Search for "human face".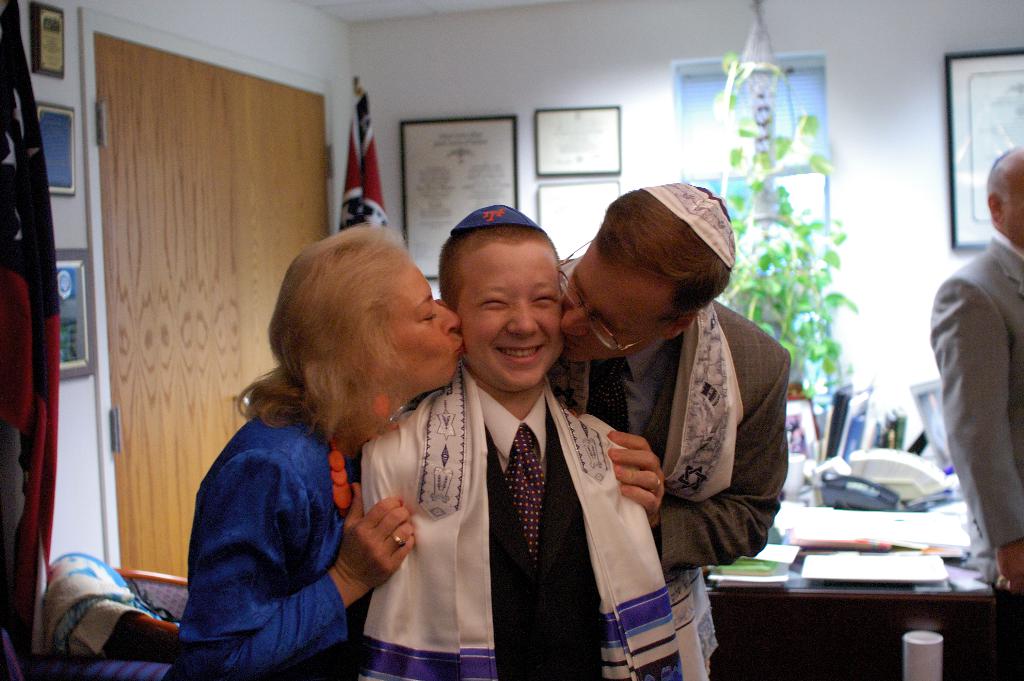
Found at rect(456, 231, 559, 391).
